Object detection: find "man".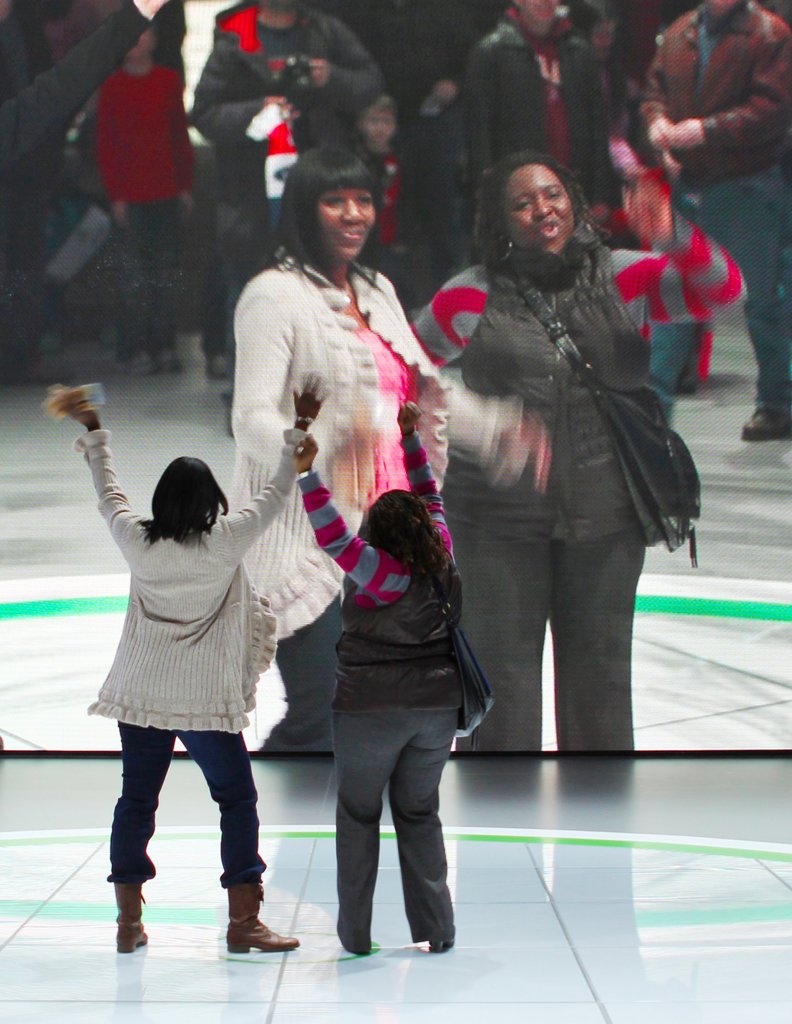
[190,9,393,342].
